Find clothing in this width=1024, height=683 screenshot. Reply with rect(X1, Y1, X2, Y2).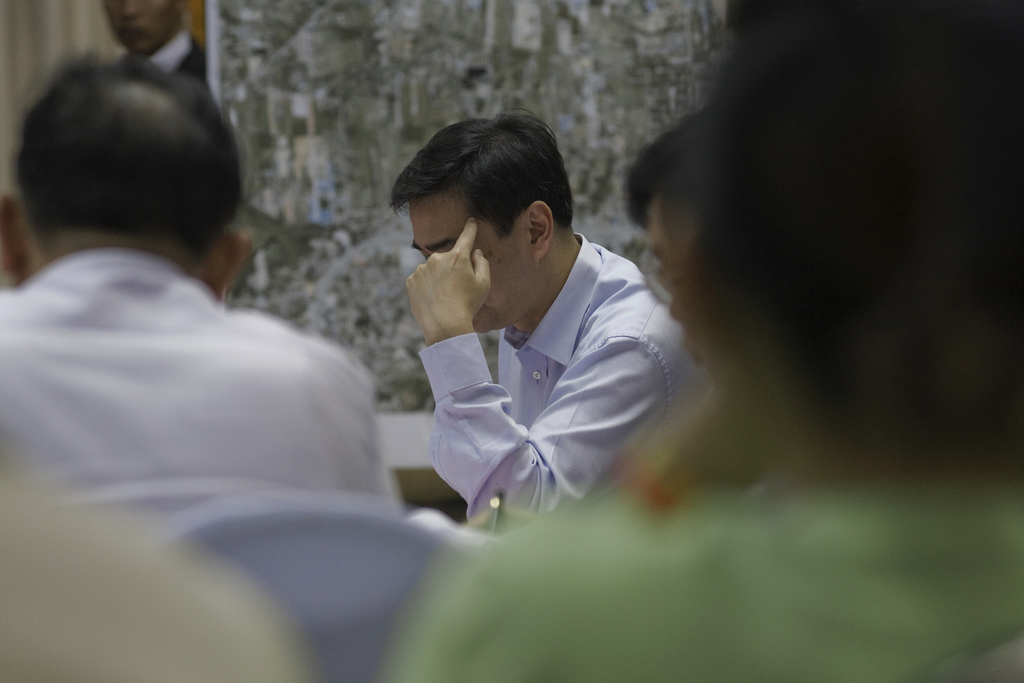
rect(0, 248, 378, 682).
